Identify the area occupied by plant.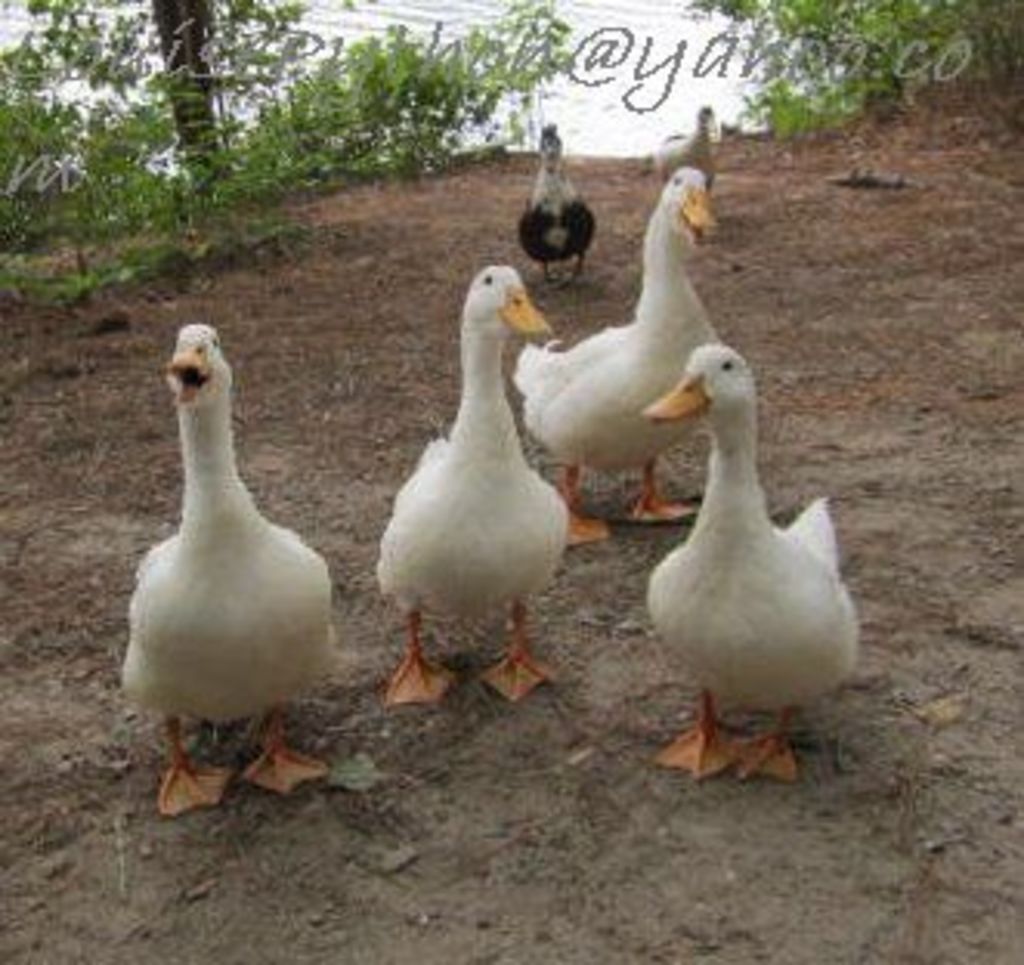
Area: bbox=[705, 0, 848, 133].
